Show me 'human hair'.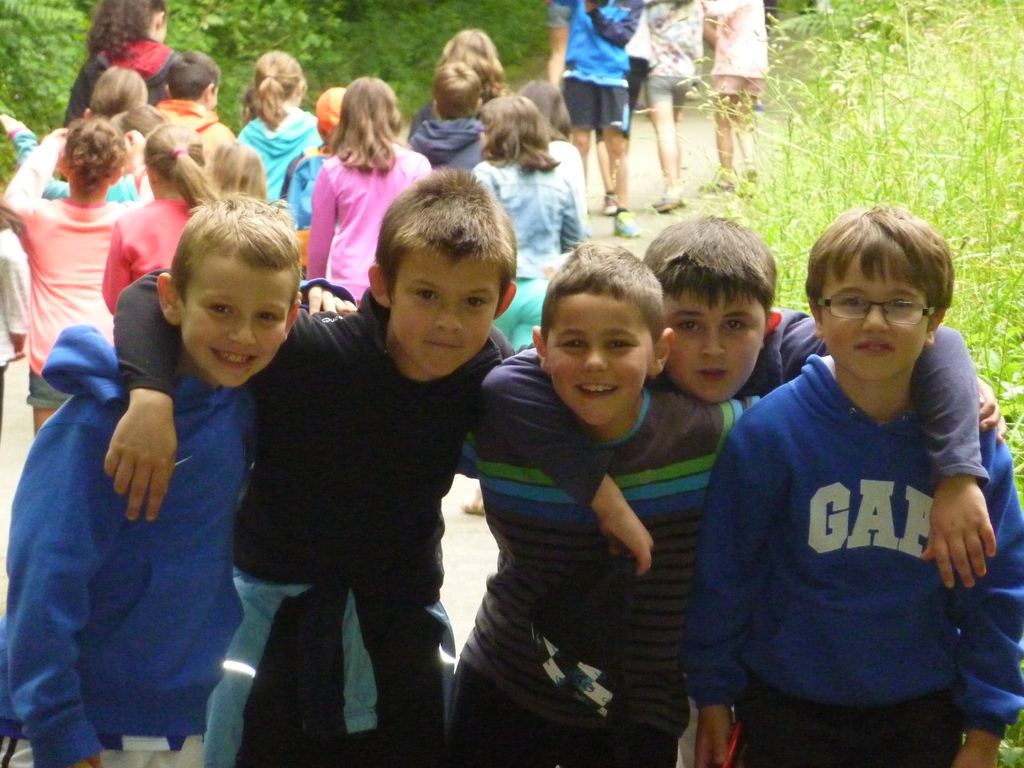
'human hair' is here: select_region(51, 120, 134, 195).
